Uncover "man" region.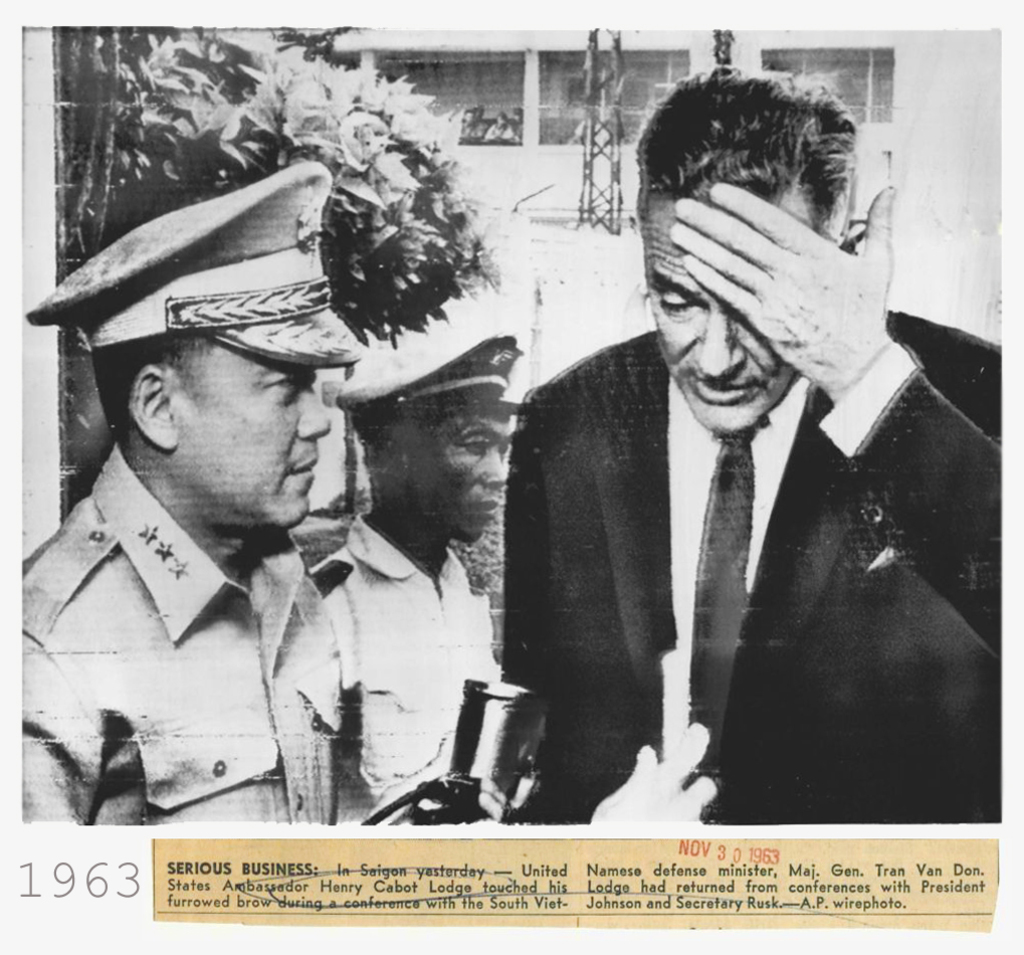
Uncovered: {"left": 470, "top": 105, "right": 486, "bottom": 138}.
